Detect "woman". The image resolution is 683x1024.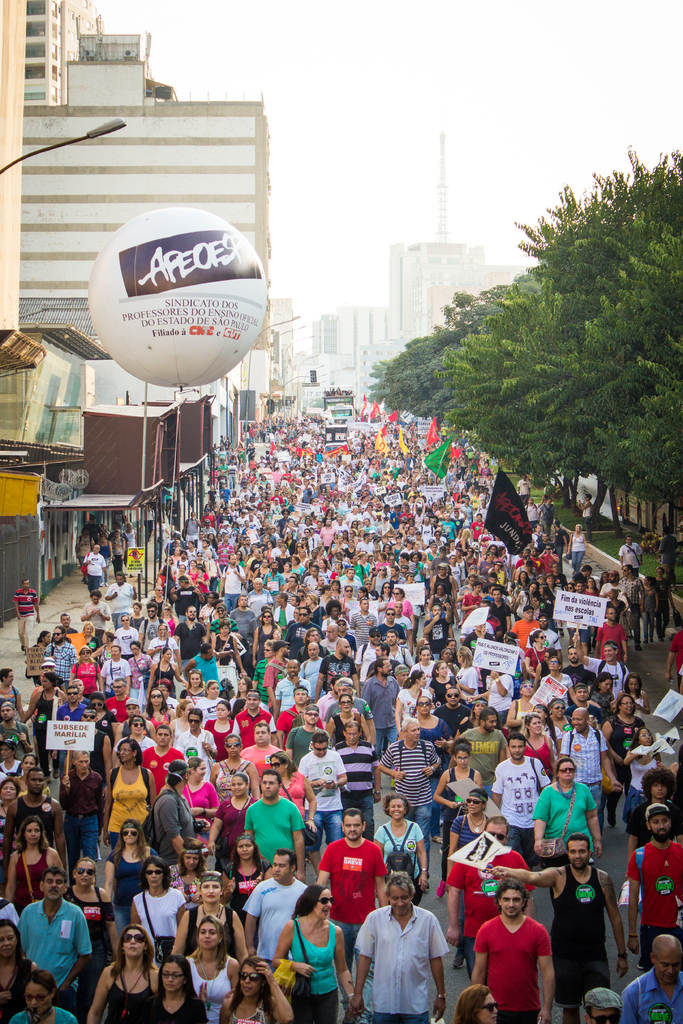
x1=266 y1=749 x2=318 y2=851.
